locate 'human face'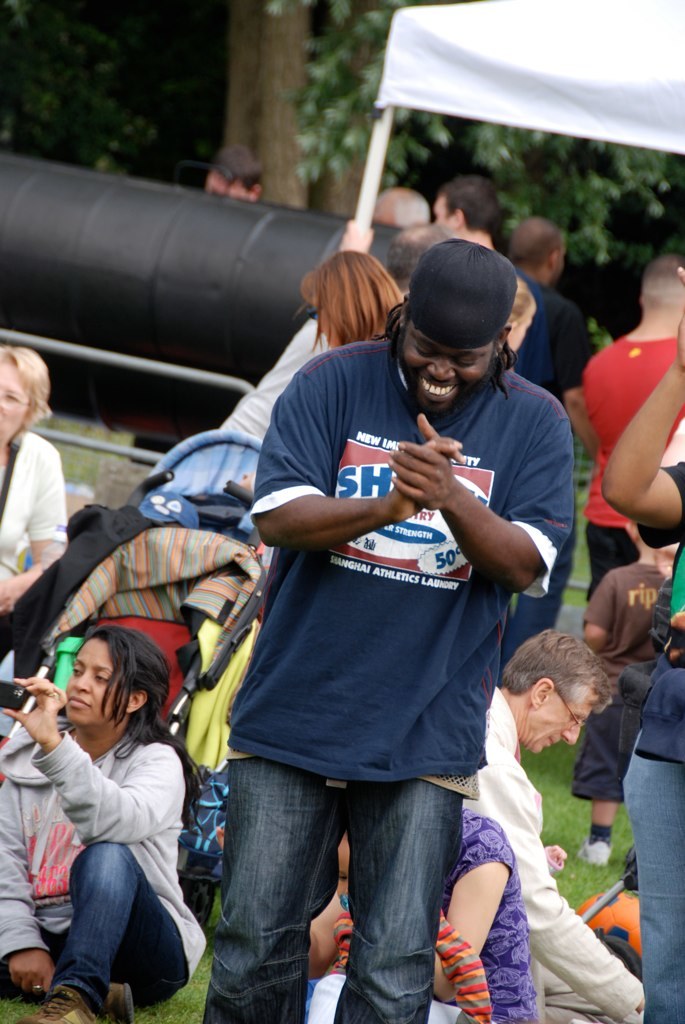
box(65, 638, 122, 726)
